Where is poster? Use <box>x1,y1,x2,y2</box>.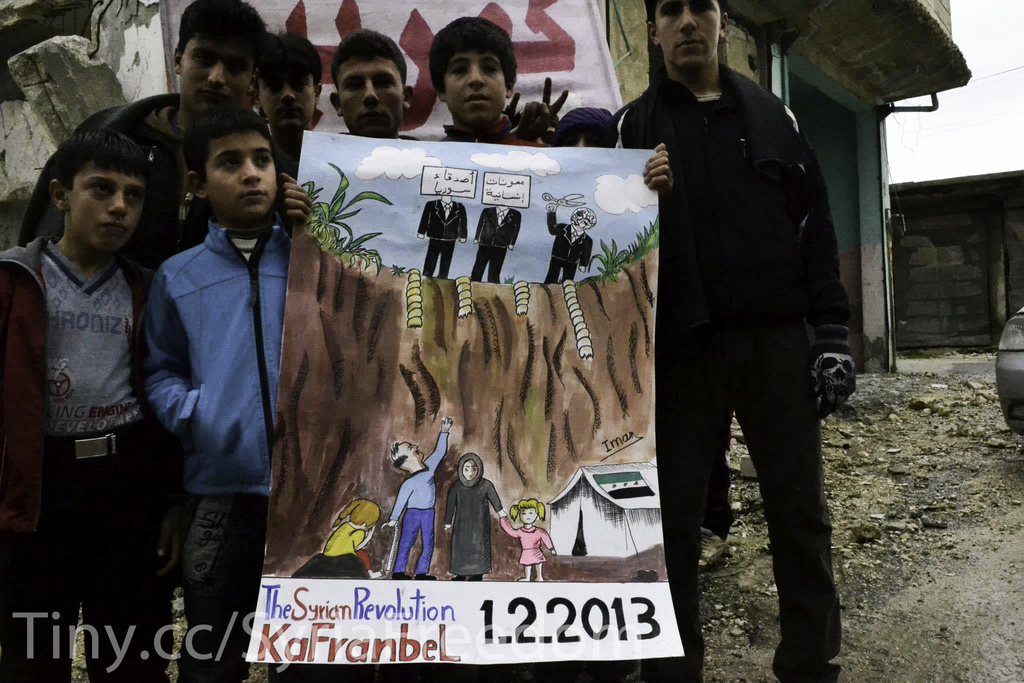
<box>244,131,682,659</box>.
